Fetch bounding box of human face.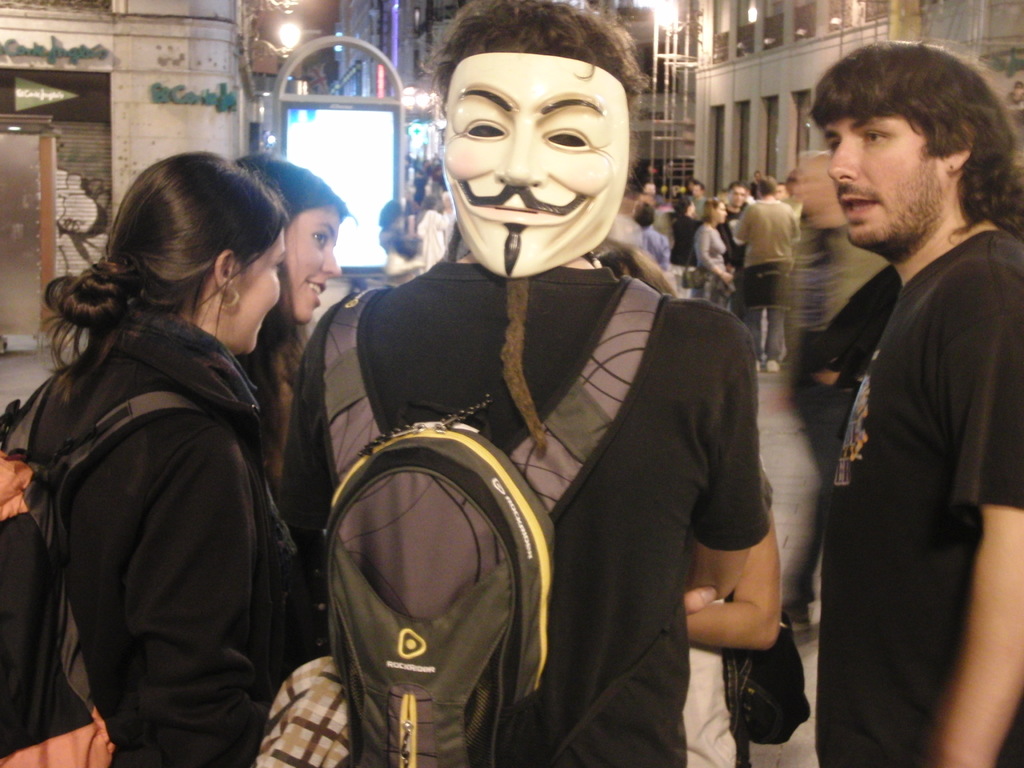
Bbox: pyautogui.locateOnScreen(730, 184, 744, 207).
